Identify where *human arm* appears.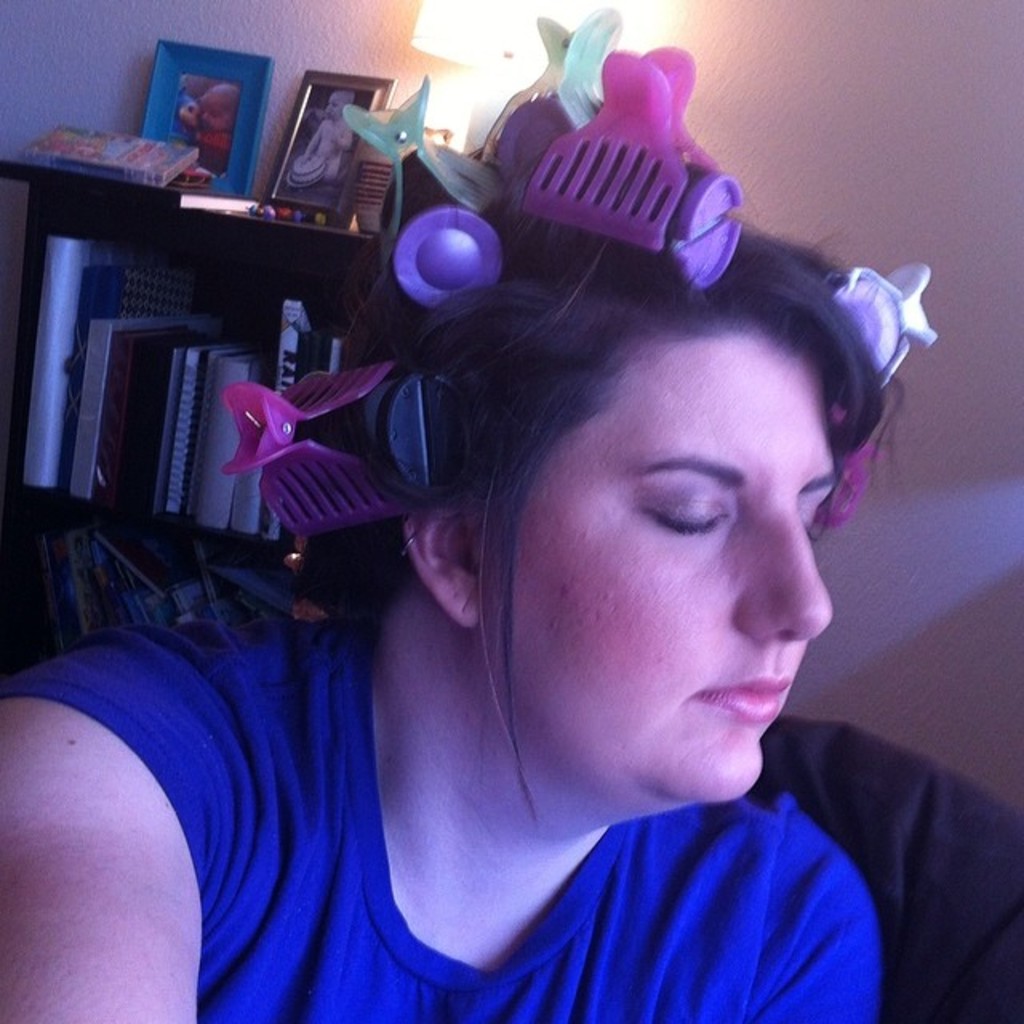
Appears at bbox=[195, 128, 232, 152].
